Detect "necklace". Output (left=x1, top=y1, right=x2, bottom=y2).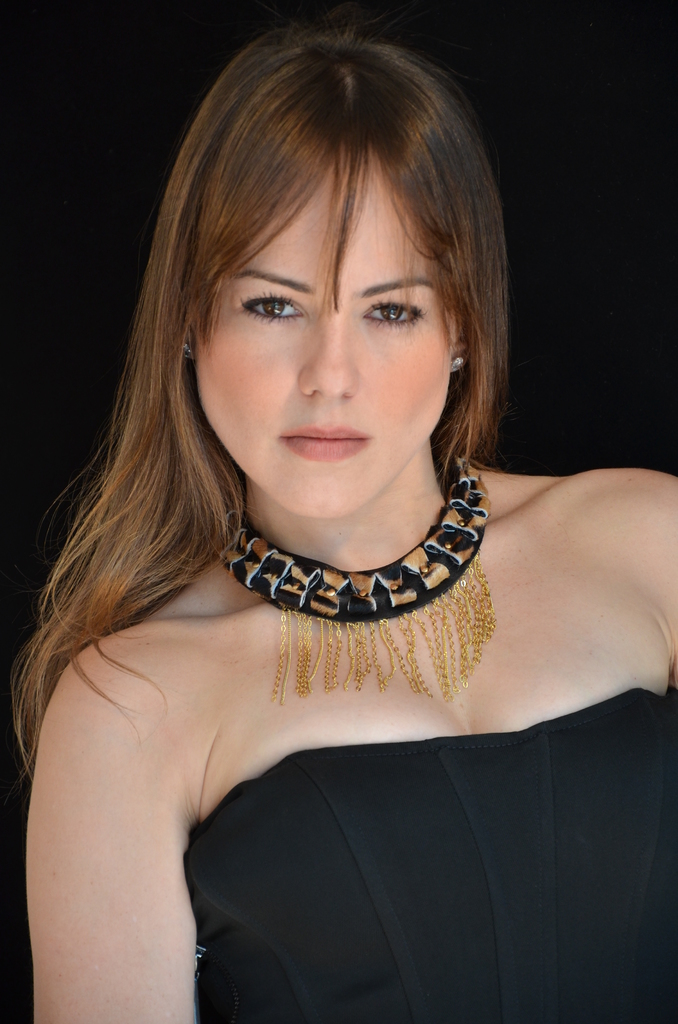
(left=180, top=473, right=510, bottom=662).
